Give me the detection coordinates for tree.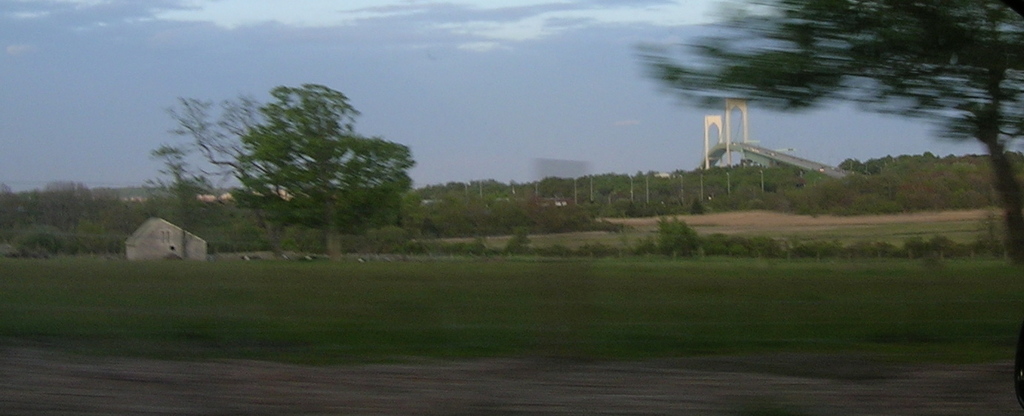
141, 144, 210, 255.
